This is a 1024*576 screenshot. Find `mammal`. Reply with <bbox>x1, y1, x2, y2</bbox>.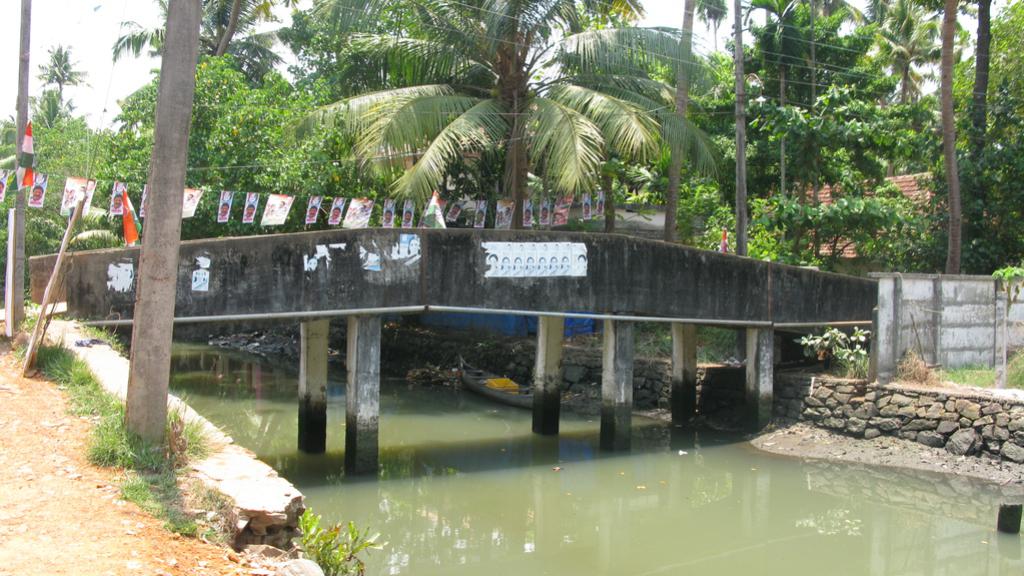
<bbox>560, 256, 570, 274</bbox>.
